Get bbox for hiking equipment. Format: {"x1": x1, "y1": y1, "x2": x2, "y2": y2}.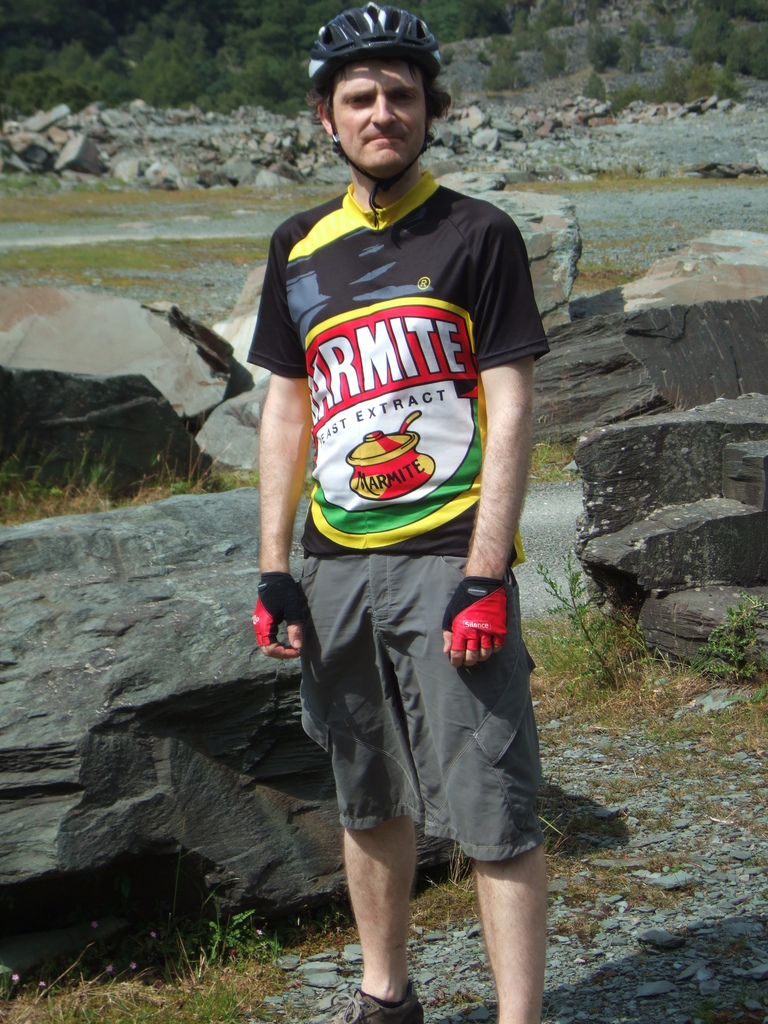
{"x1": 244, "y1": 572, "x2": 316, "y2": 650}.
